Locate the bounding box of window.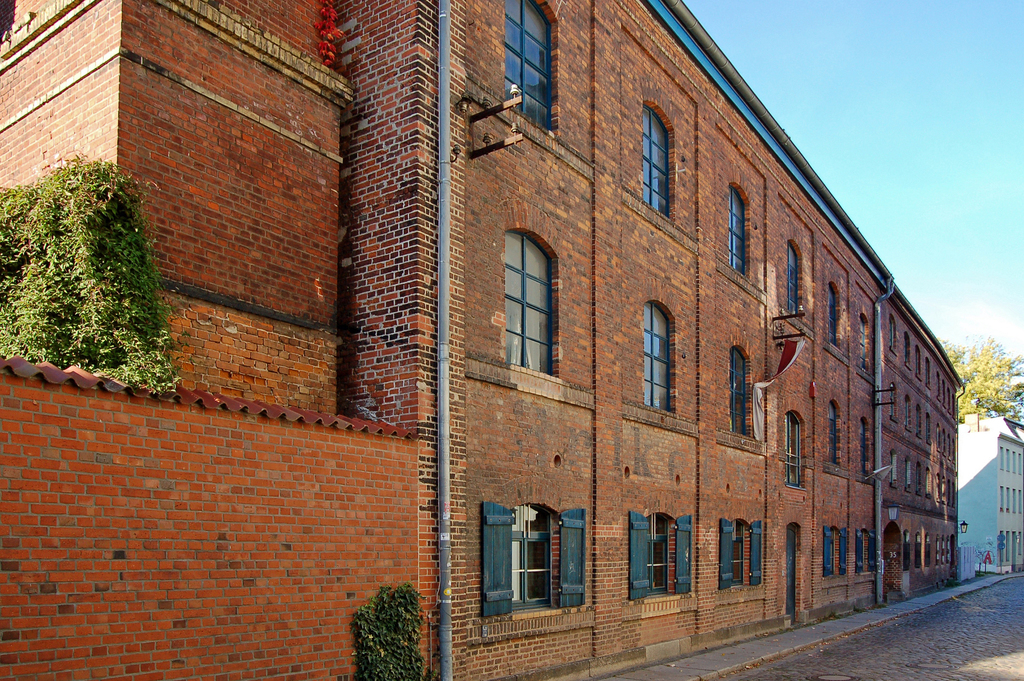
Bounding box: [721,343,757,439].
